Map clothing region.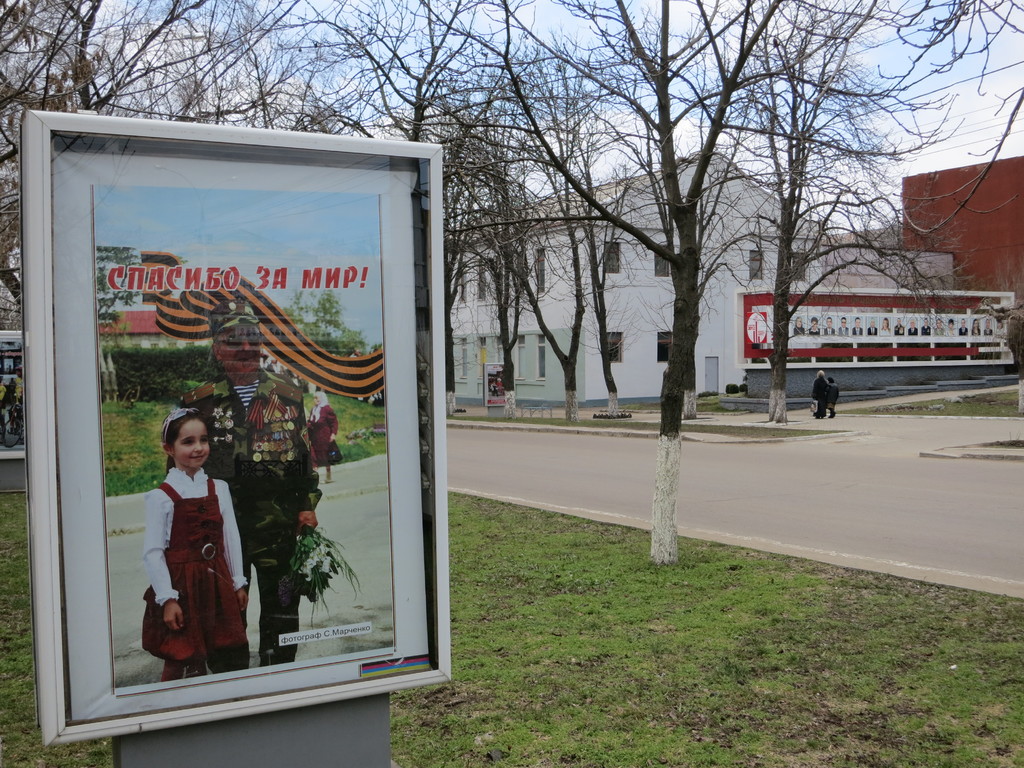
Mapped to left=933, top=327, right=944, bottom=335.
